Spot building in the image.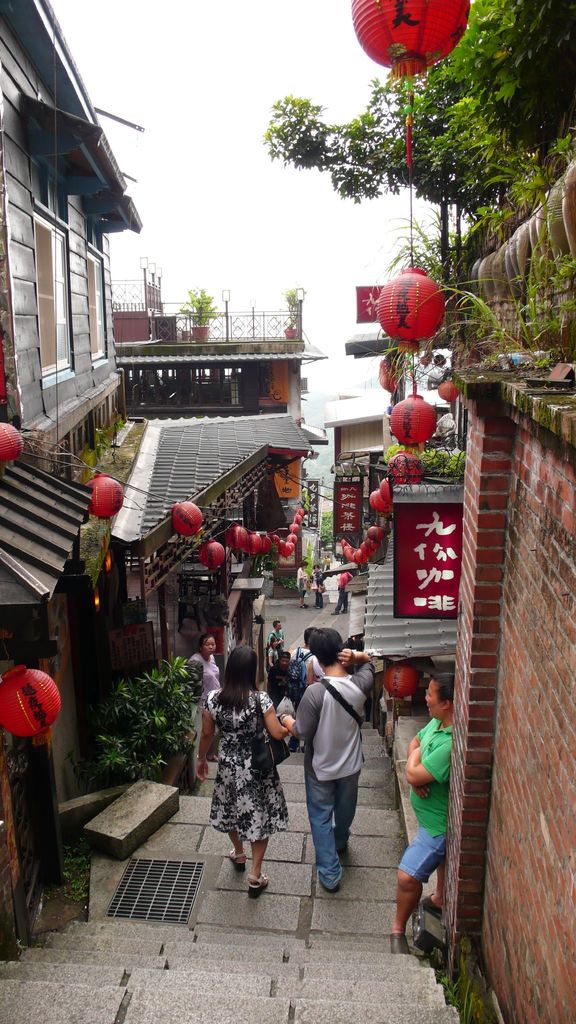
building found at 0,0,144,877.
